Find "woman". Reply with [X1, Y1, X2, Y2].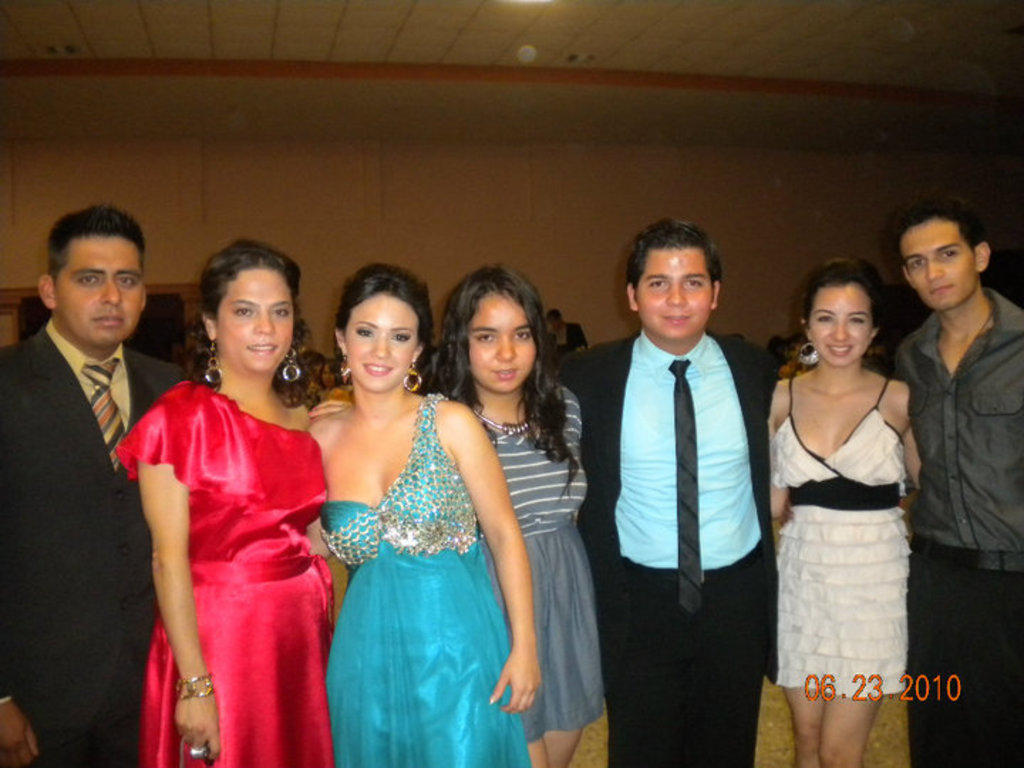
[768, 260, 929, 767].
